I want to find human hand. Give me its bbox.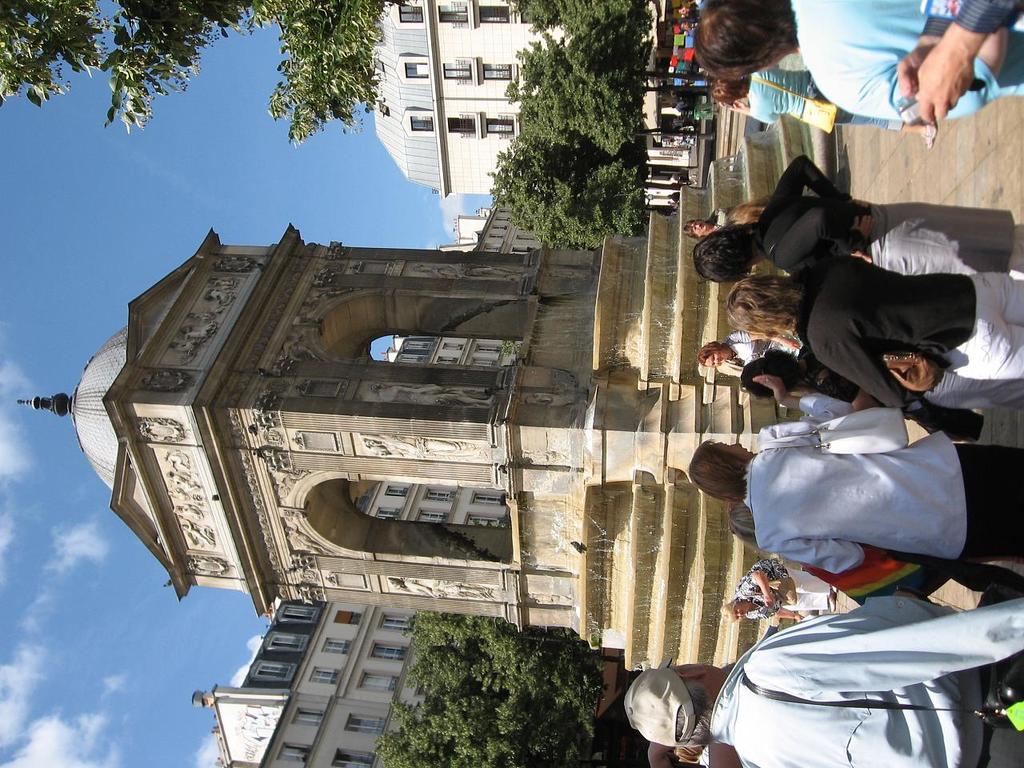
bbox(849, 214, 878, 244).
